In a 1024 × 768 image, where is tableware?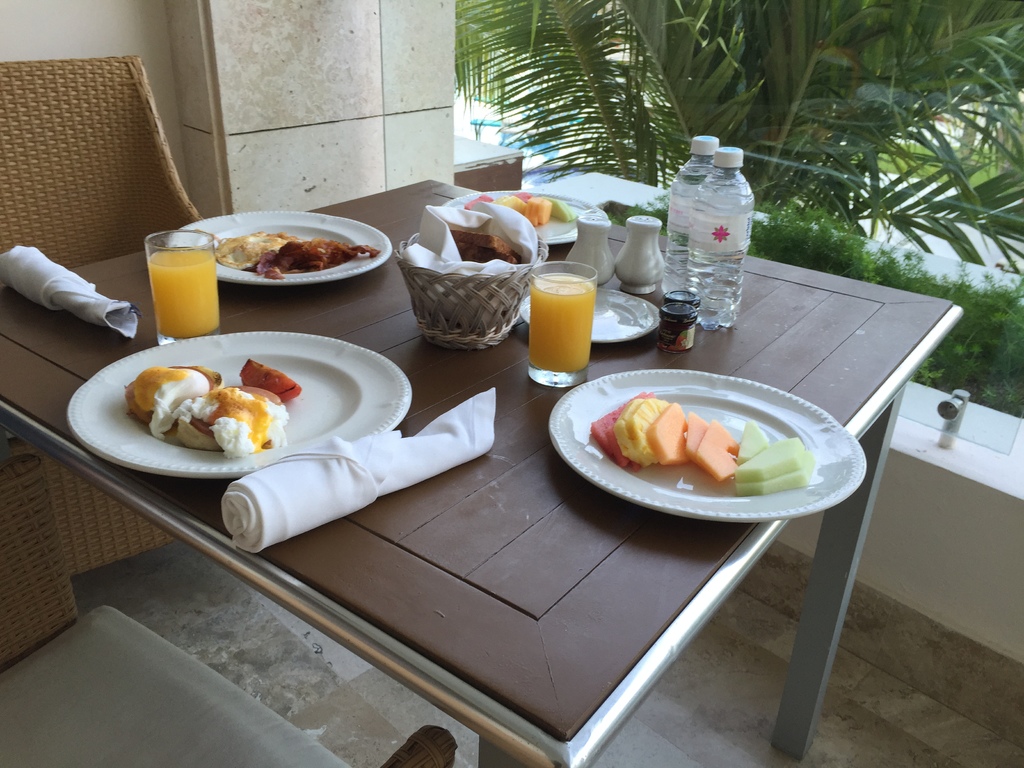
{"left": 566, "top": 212, "right": 614, "bottom": 283}.
